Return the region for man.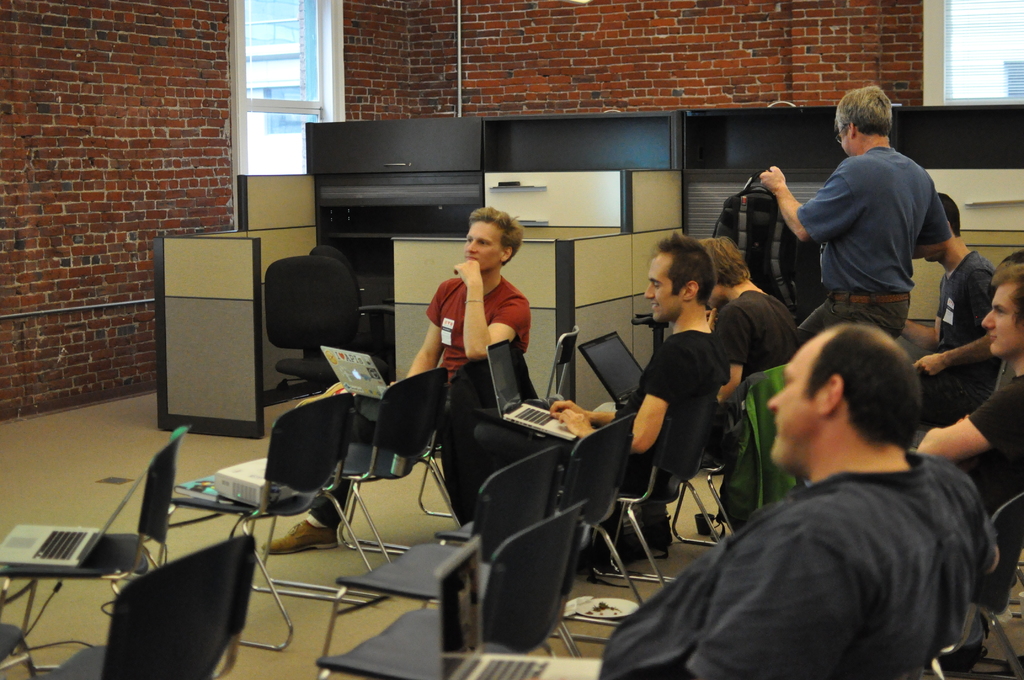
pyautogui.locateOnScreen(596, 324, 1004, 679).
